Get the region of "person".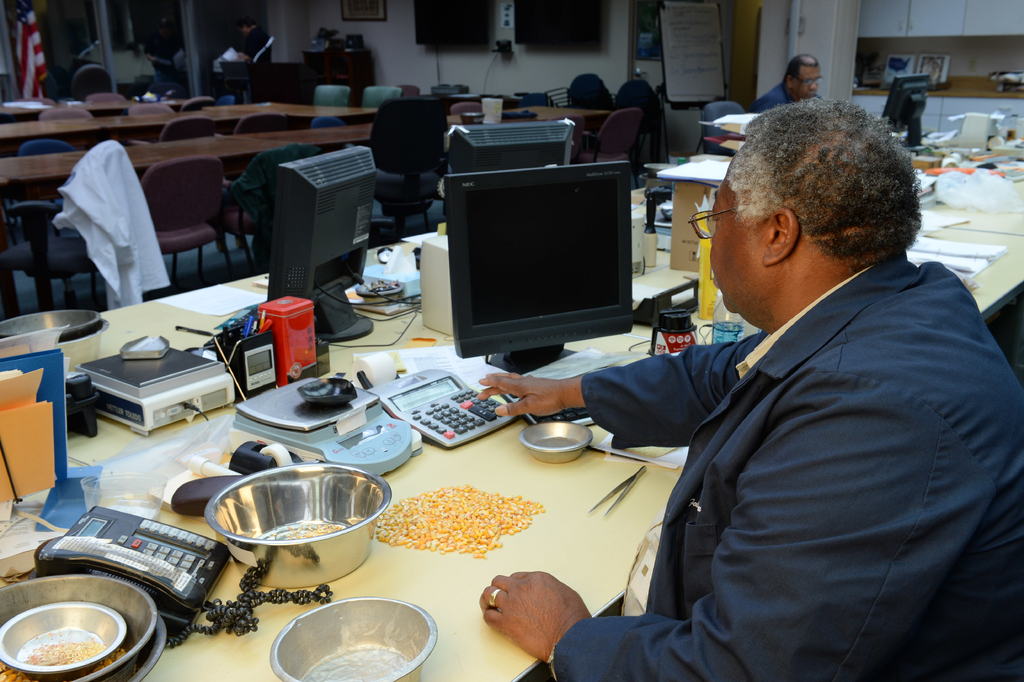
bbox(750, 50, 824, 115).
